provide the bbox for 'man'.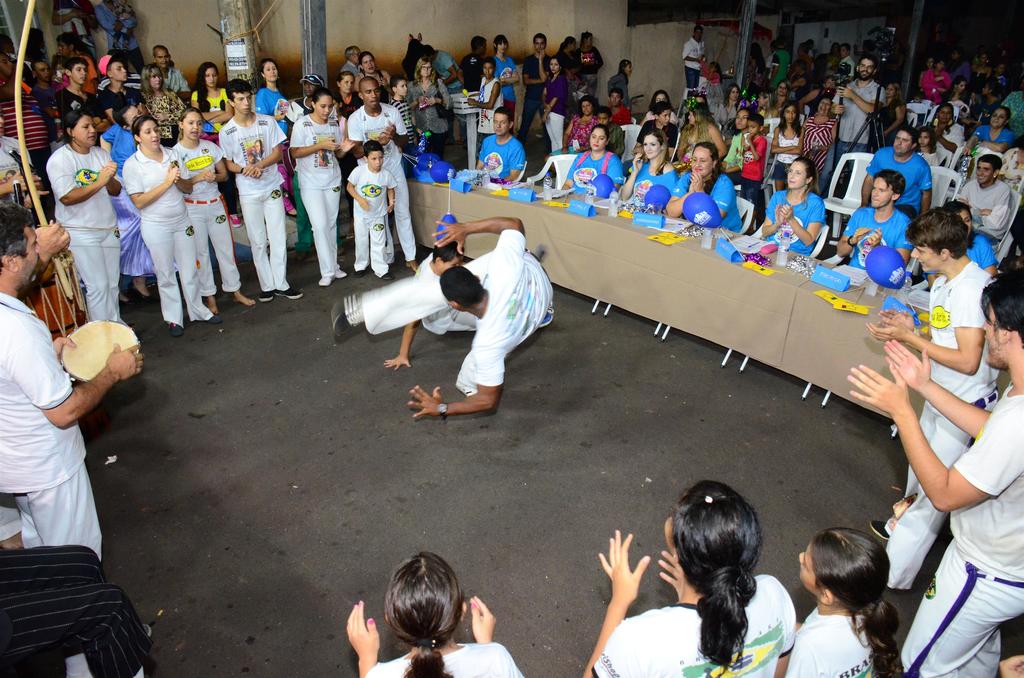
pyautogui.locateOnScreen(456, 37, 490, 99).
